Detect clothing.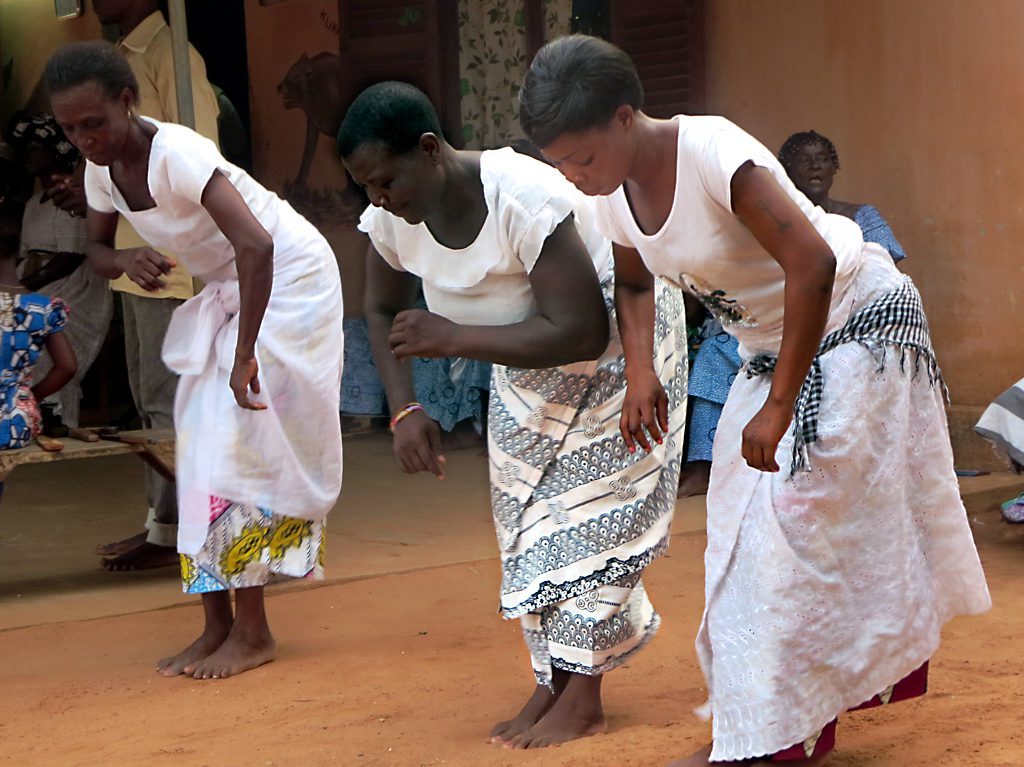
Detected at box(354, 141, 690, 696).
